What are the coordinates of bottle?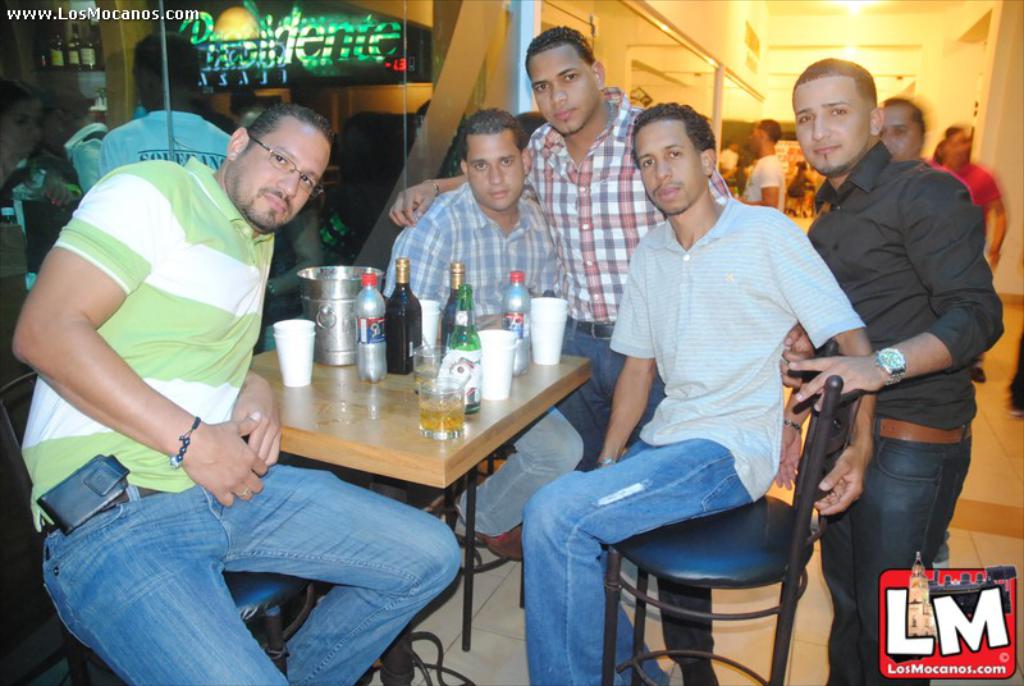
[x1=508, y1=274, x2=536, y2=375].
